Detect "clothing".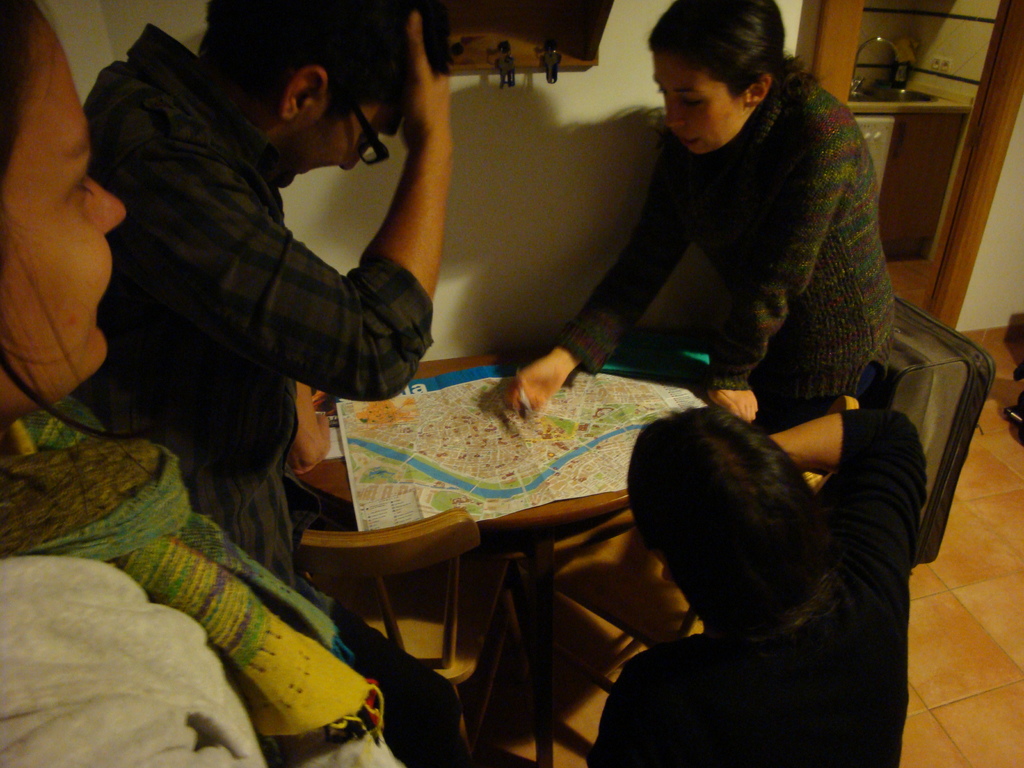
Detected at bbox(552, 58, 900, 433).
